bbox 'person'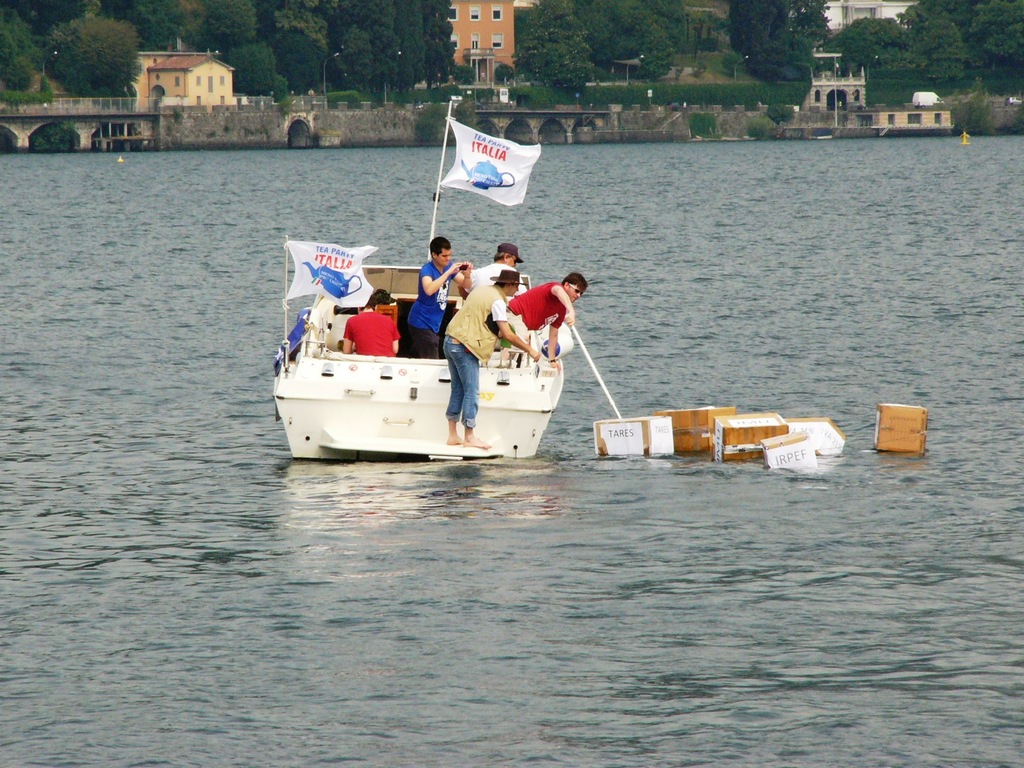
Rect(340, 284, 398, 359)
